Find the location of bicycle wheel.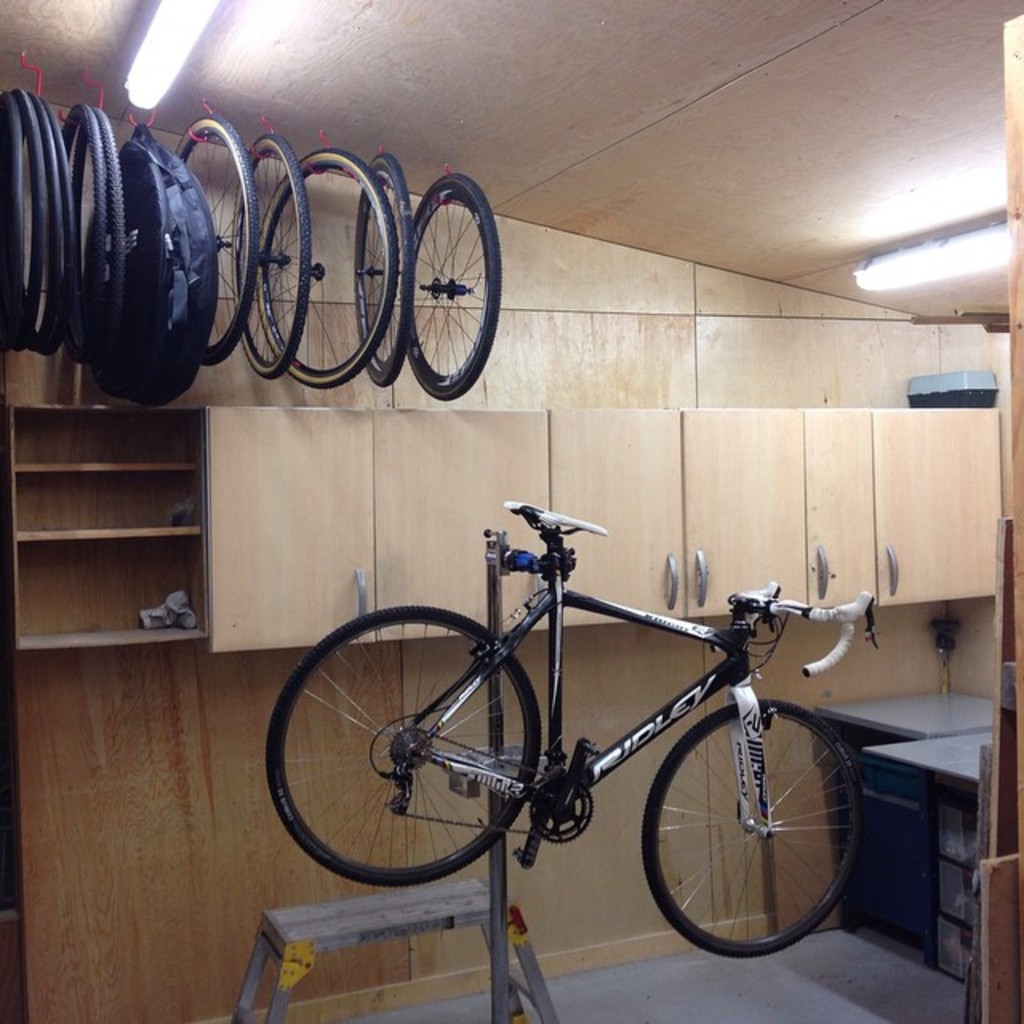
Location: 226, 130, 310, 386.
